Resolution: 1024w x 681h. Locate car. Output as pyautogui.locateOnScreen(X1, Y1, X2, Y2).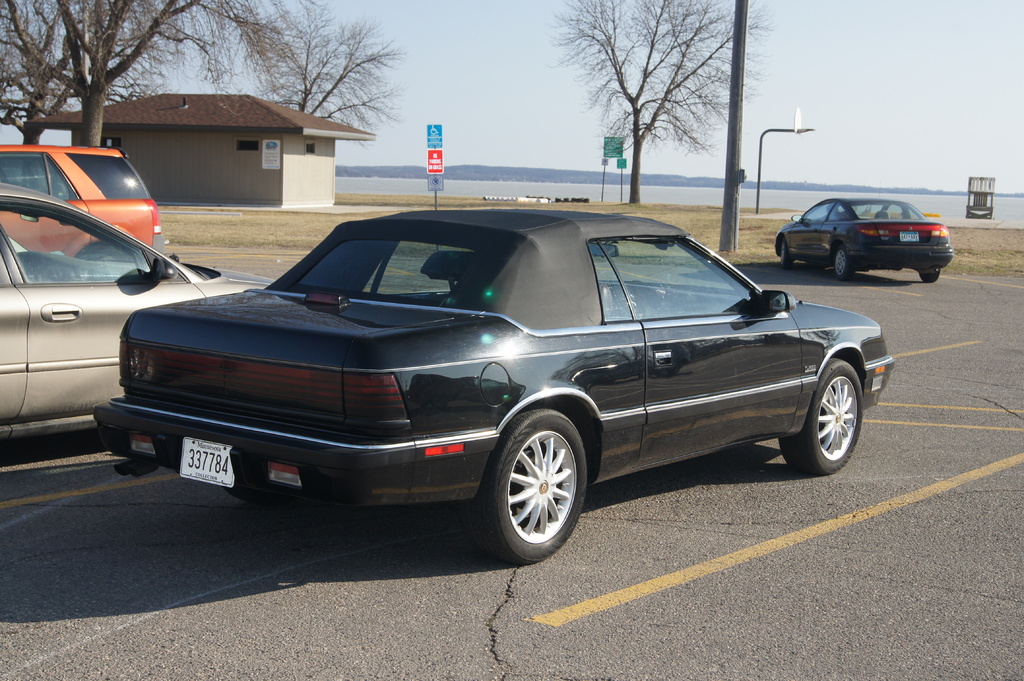
pyautogui.locateOnScreen(780, 189, 960, 275).
